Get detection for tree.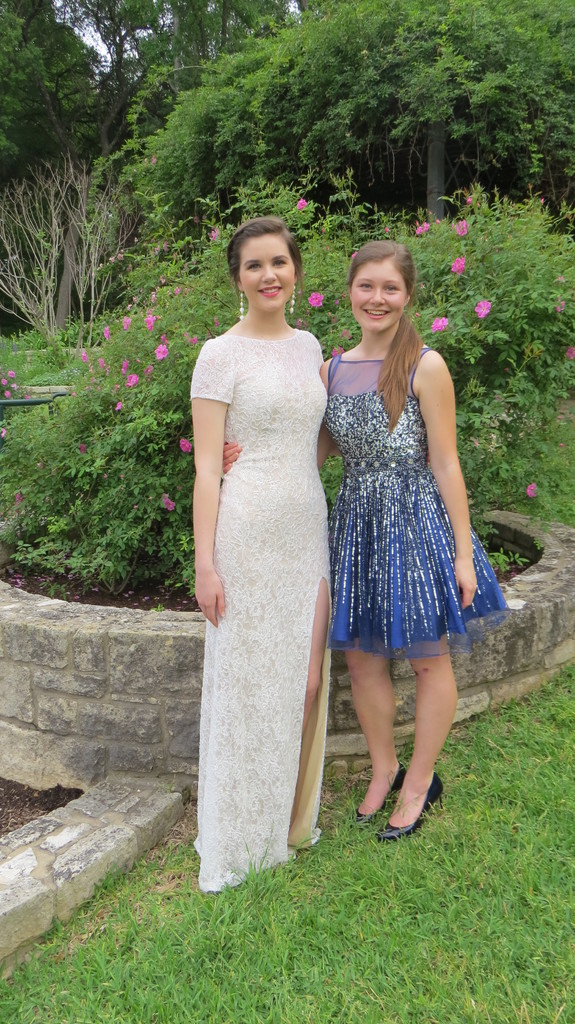
Detection: <region>0, 0, 162, 349</region>.
